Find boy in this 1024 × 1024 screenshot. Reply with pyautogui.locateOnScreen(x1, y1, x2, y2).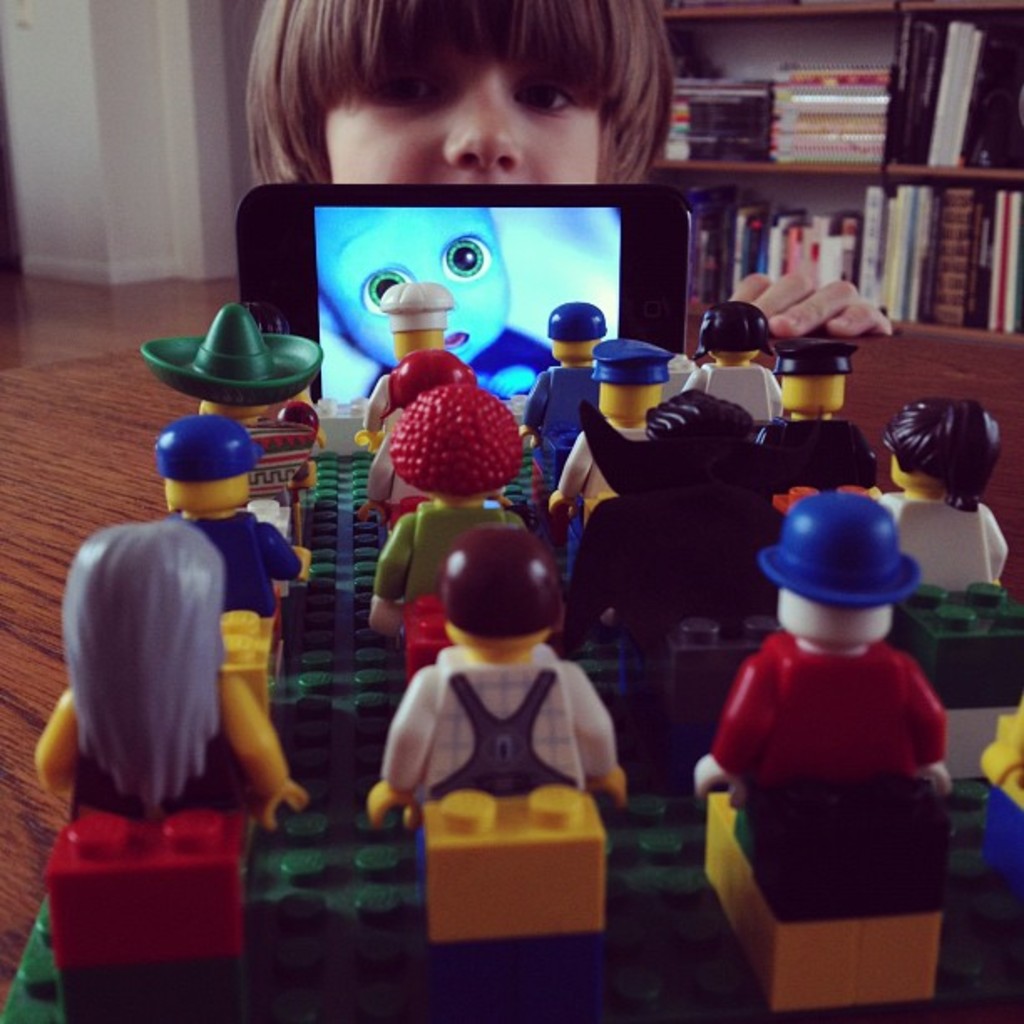
pyautogui.locateOnScreen(375, 380, 540, 619).
